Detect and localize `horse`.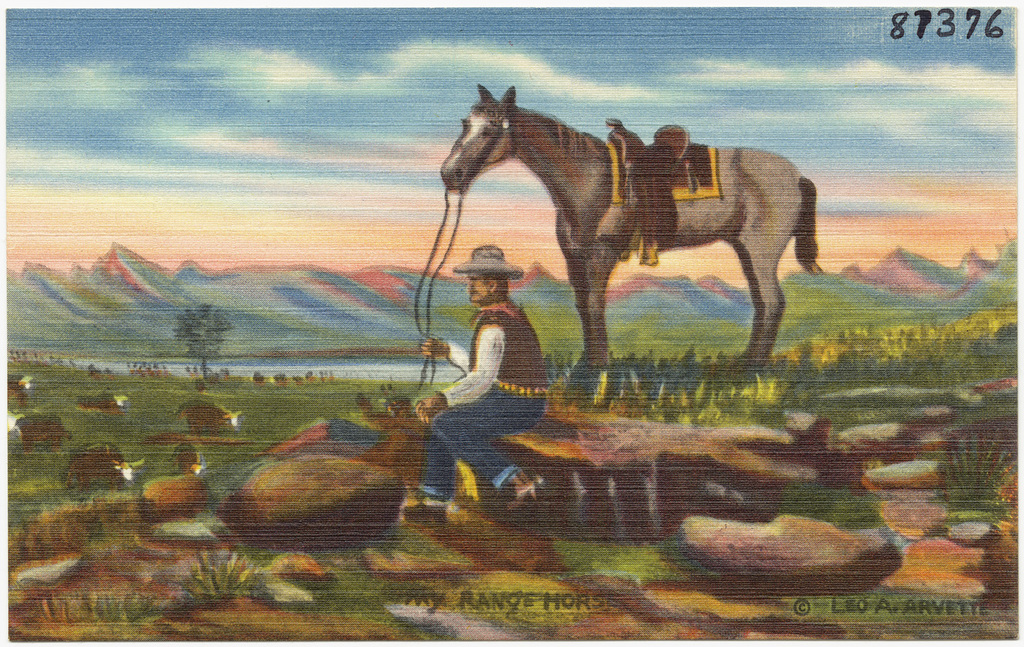
Localized at x1=438, y1=79, x2=828, y2=366.
